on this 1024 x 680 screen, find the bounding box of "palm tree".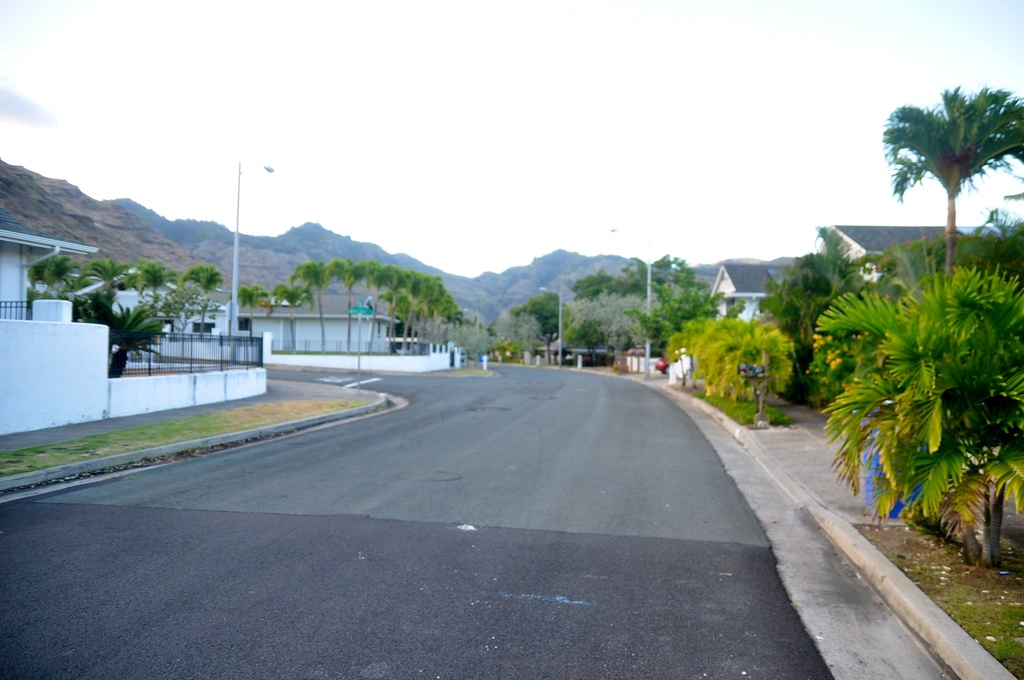
Bounding box: BBox(82, 302, 170, 378).
